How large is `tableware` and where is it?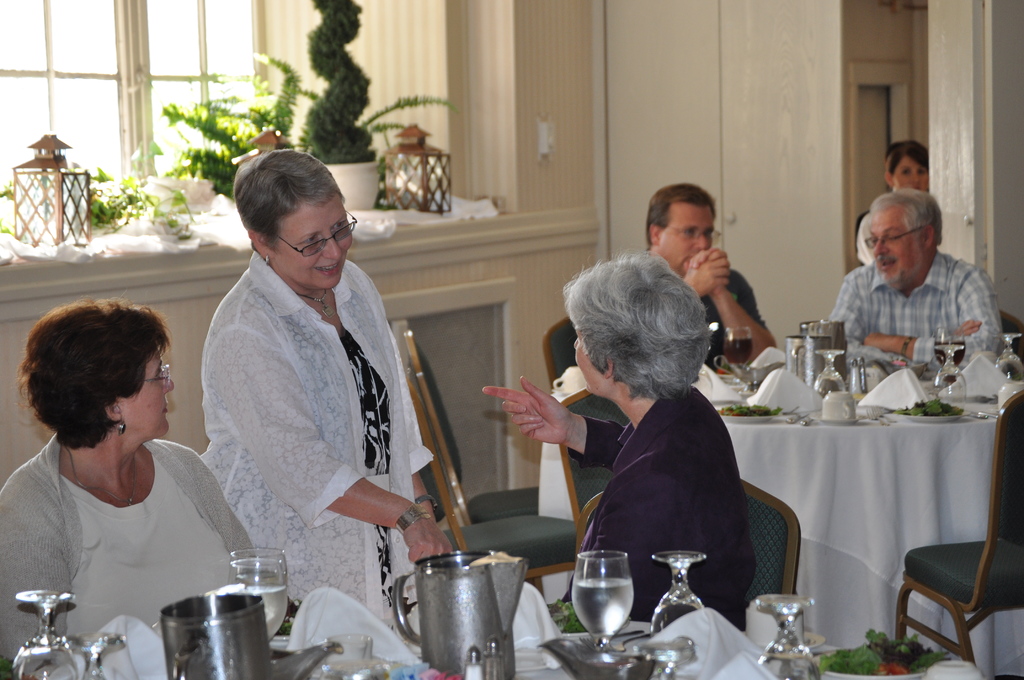
Bounding box: crop(819, 389, 858, 418).
